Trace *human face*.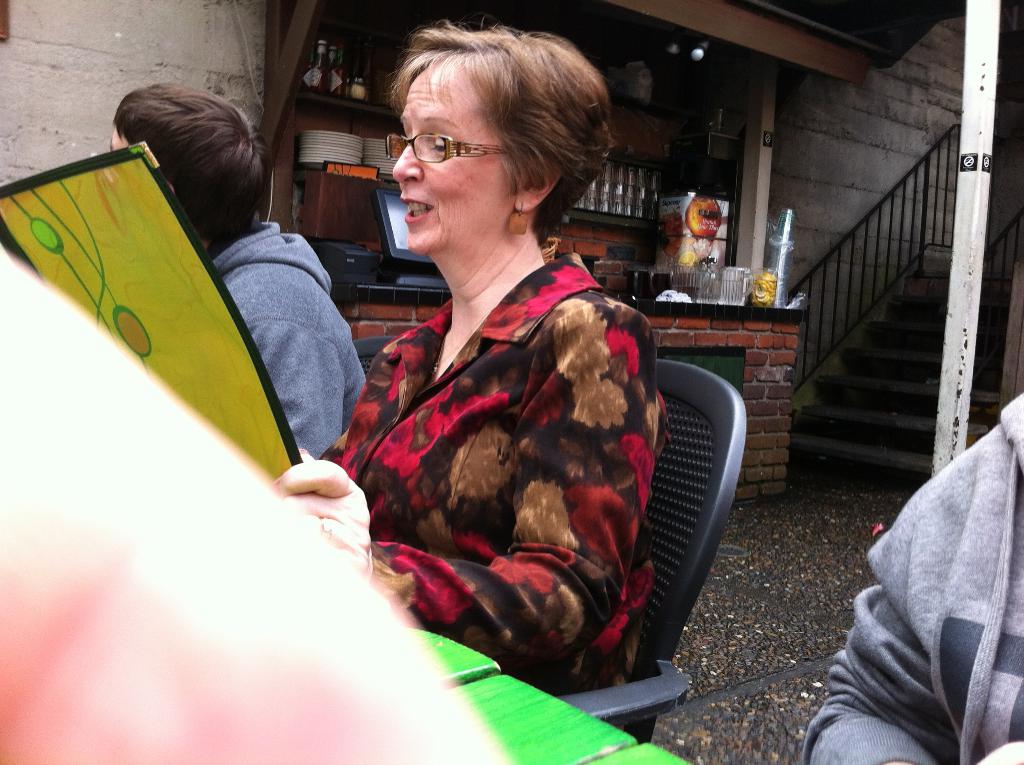
Traced to 388, 56, 513, 254.
